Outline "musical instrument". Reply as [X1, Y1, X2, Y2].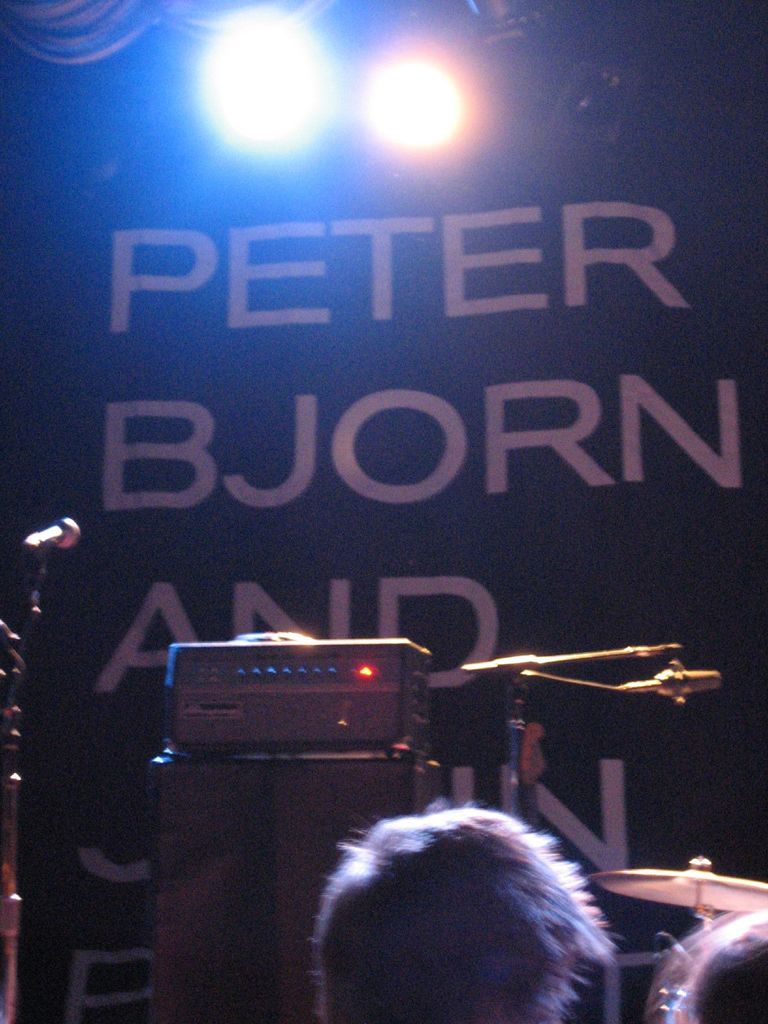
[579, 860, 767, 918].
